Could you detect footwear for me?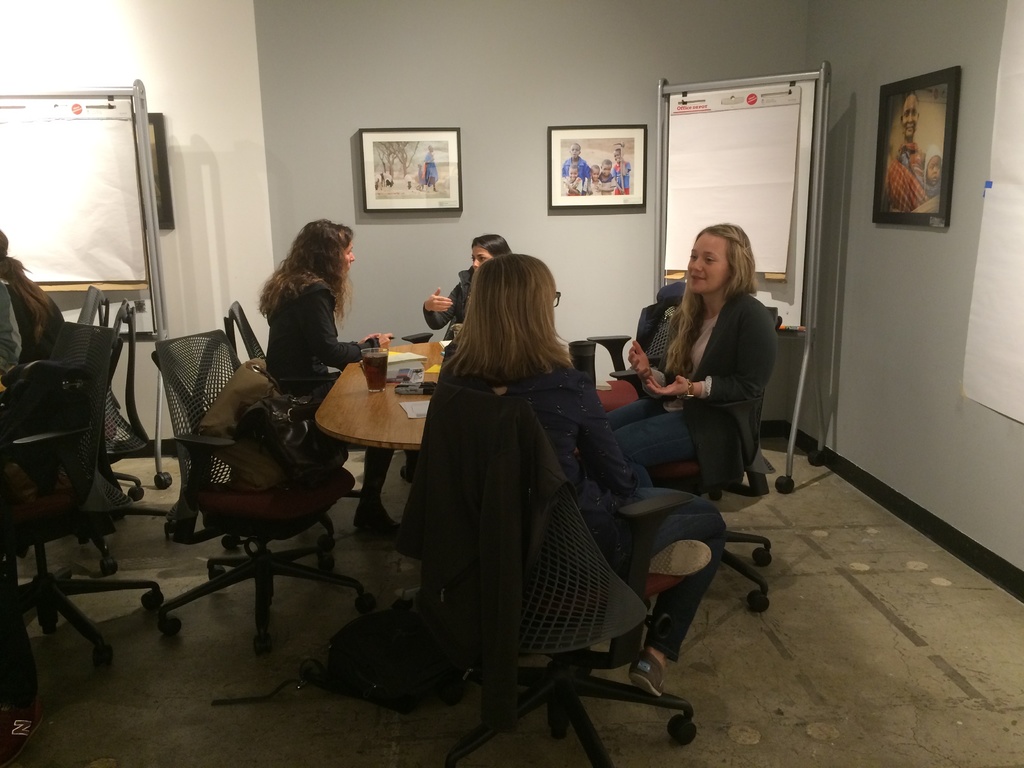
Detection result: rect(394, 432, 422, 474).
